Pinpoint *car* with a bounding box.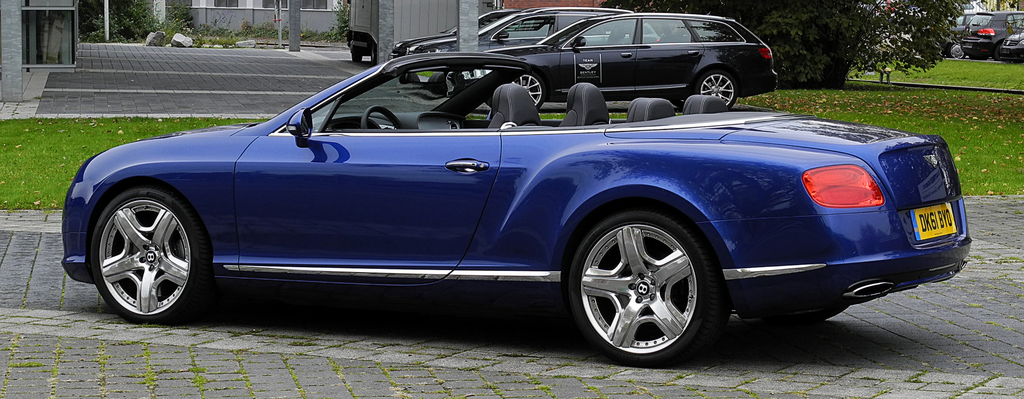
Rect(964, 5, 1023, 59).
